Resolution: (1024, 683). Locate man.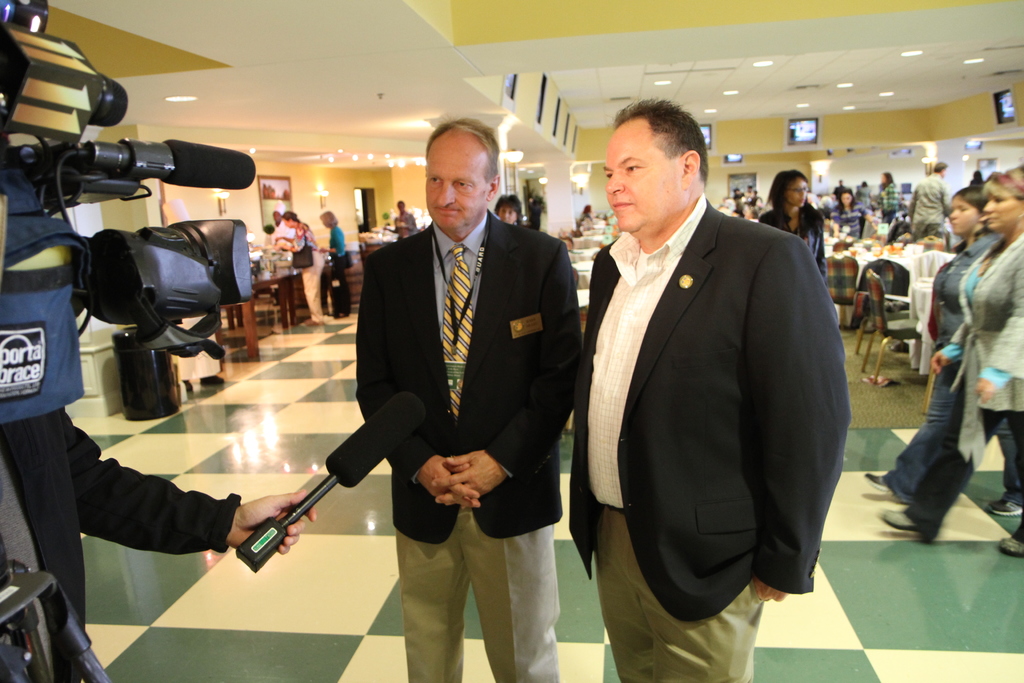
556:93:854:673.
